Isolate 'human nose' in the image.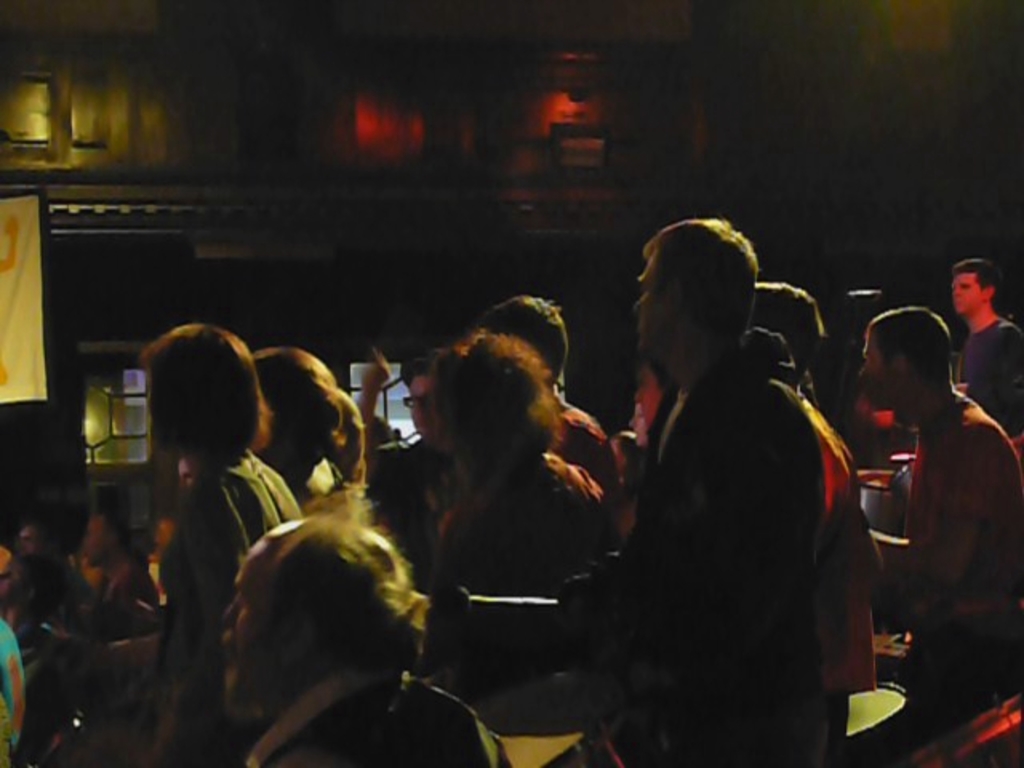
Isolated region: Rect(410, 400, 424, 421).
